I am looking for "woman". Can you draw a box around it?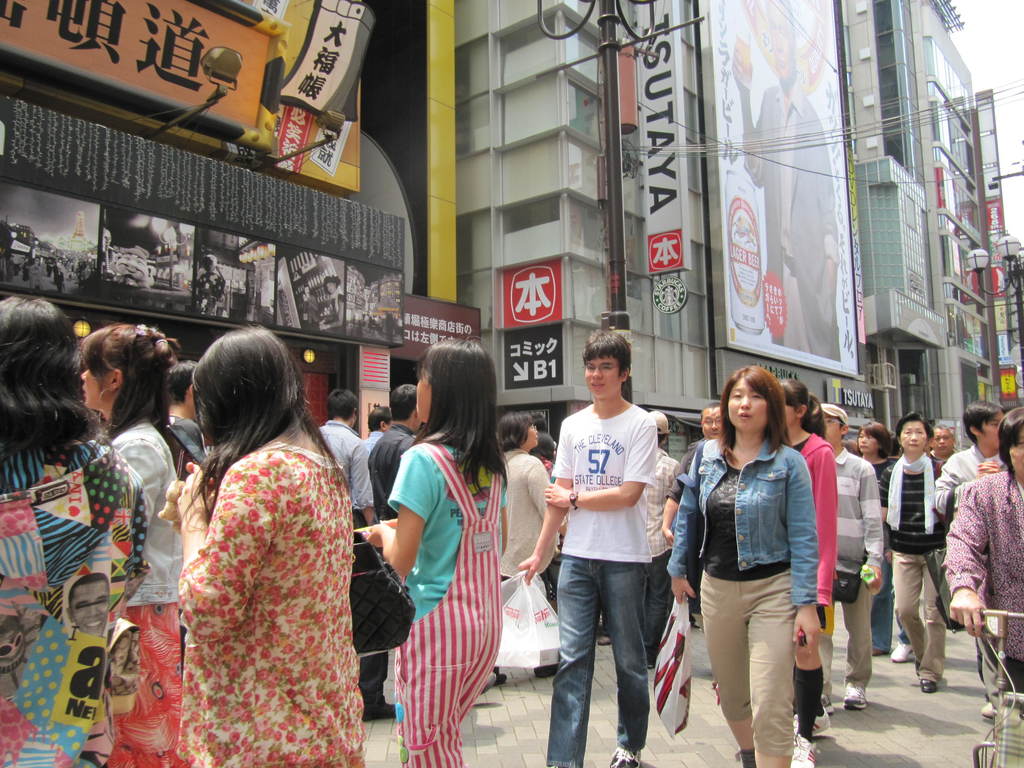
Sure, the bounding box is BBox(494, 412, 558, 681).
